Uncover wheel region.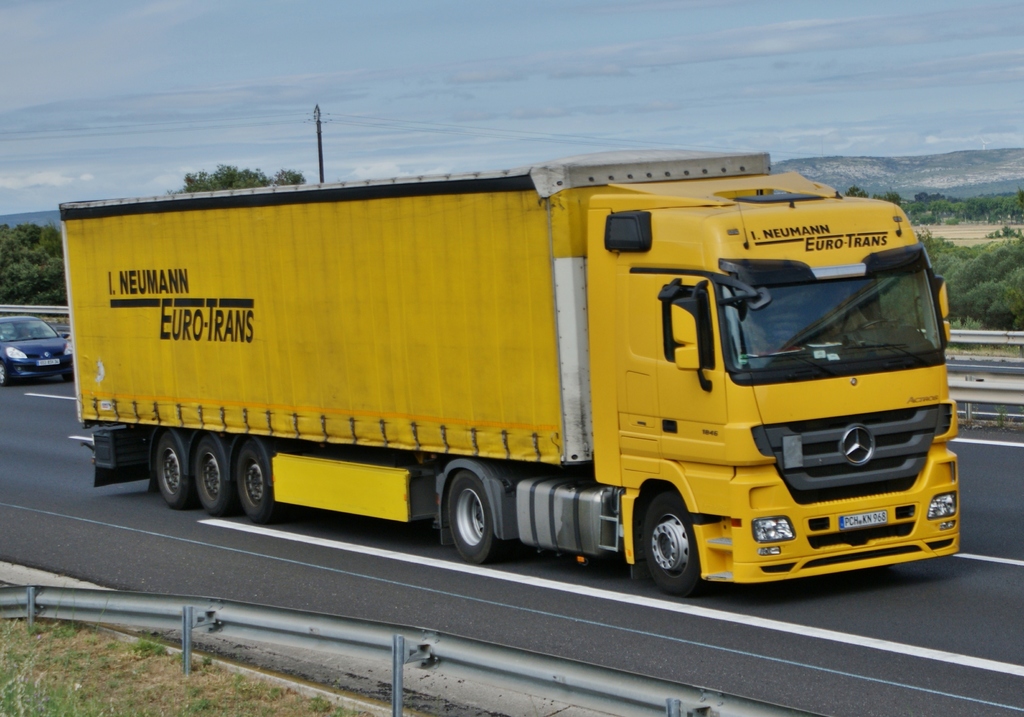
Uncovered: left=0, top=362, right=10, bottom=387.
